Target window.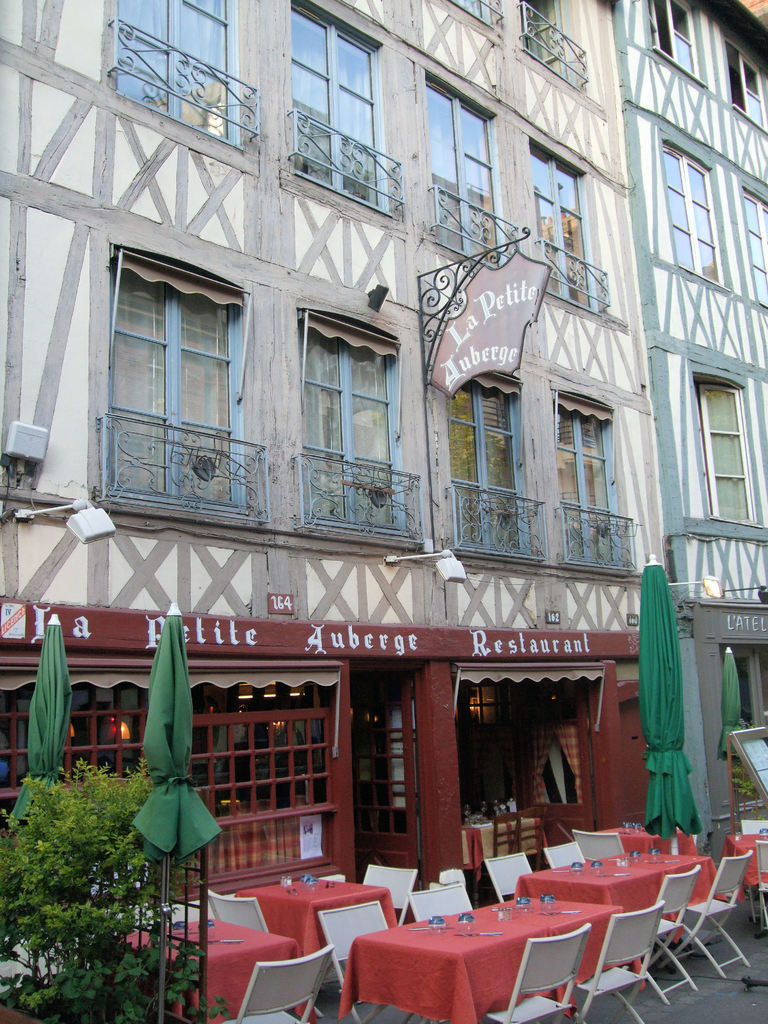
Target region: [518, 0, 573, 90].
